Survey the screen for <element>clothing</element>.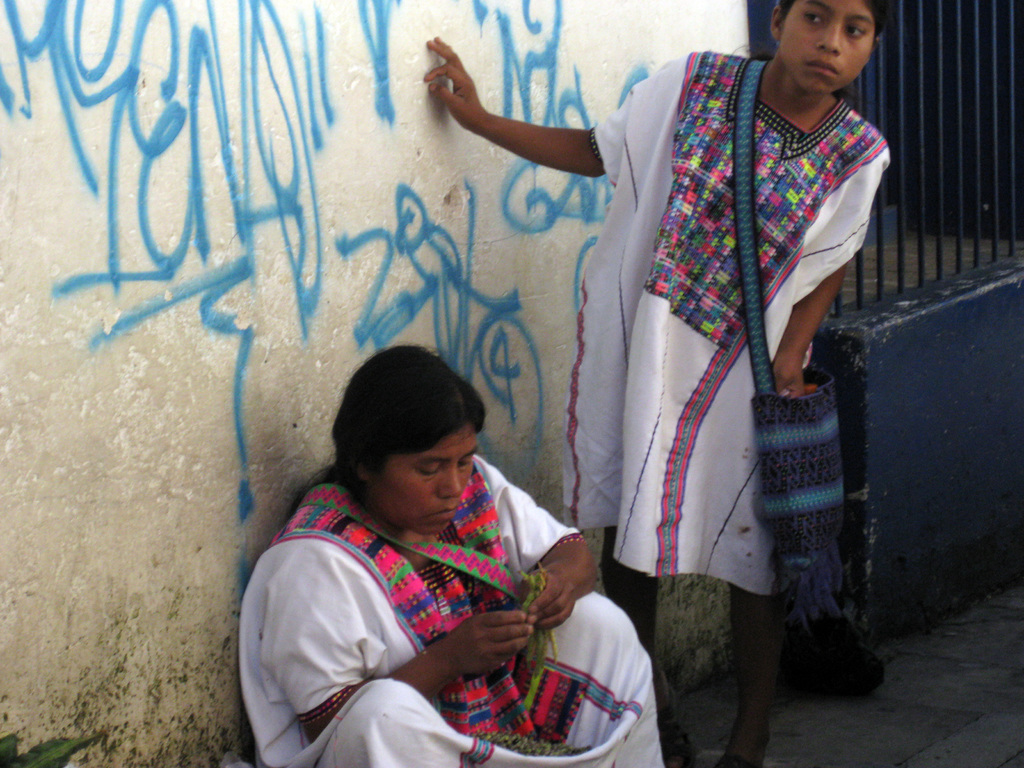
Survey found: box=[234, 451, 668, 767].
